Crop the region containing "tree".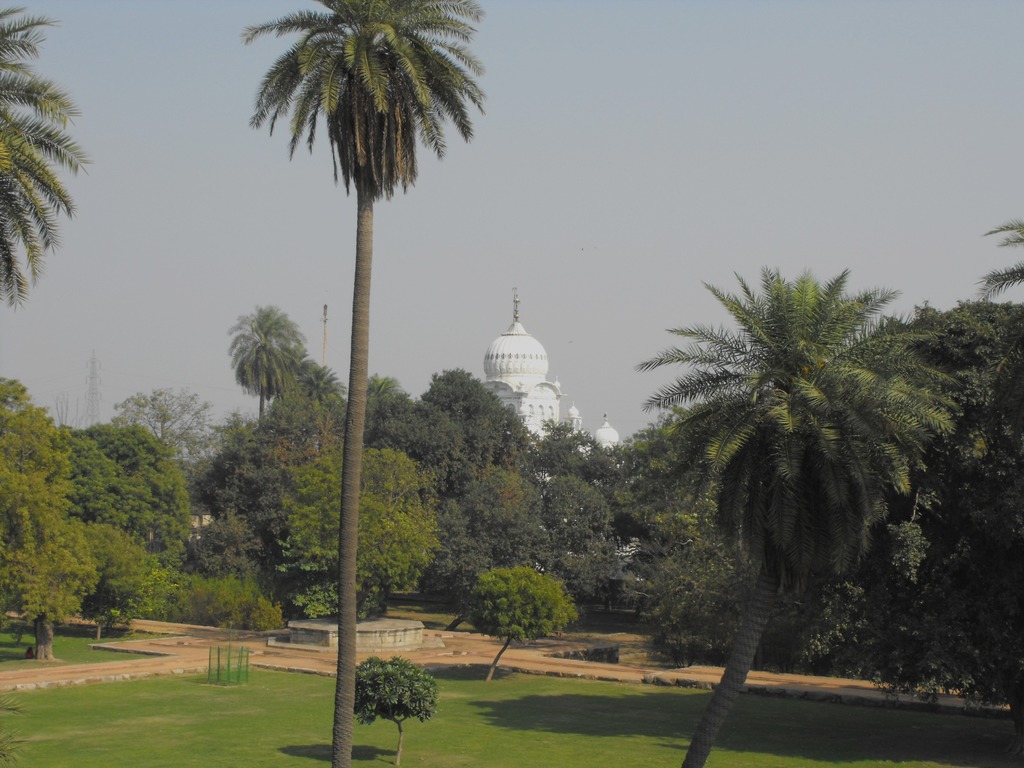
Crop region: 275 443 440 616.
